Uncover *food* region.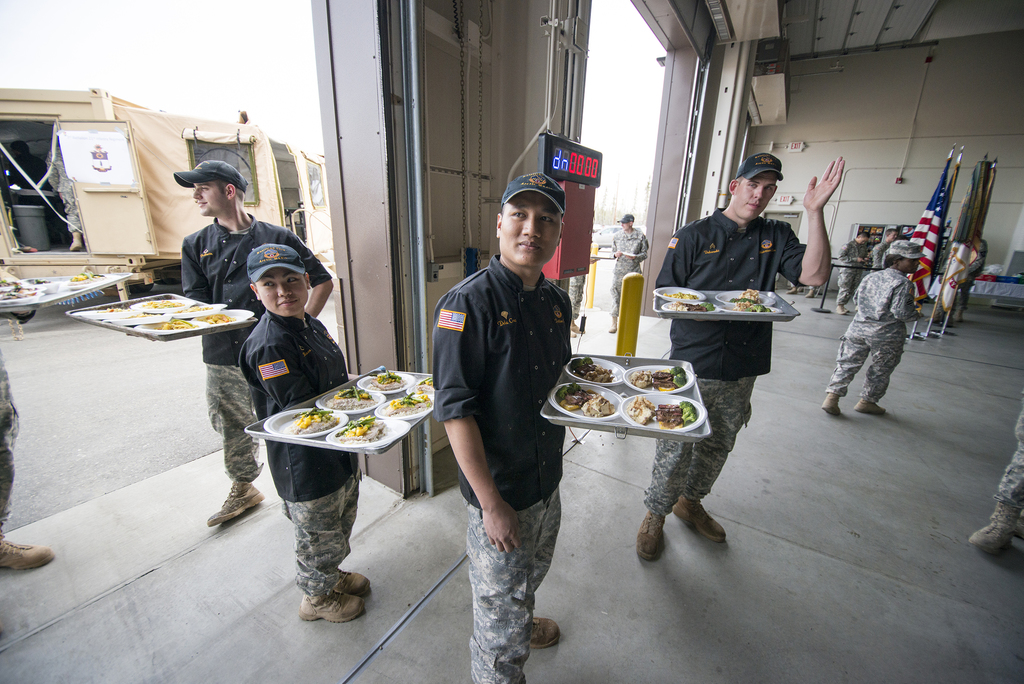
Uncovered: pyautogui.locateOnScreen(726, 286, 764, 304).
